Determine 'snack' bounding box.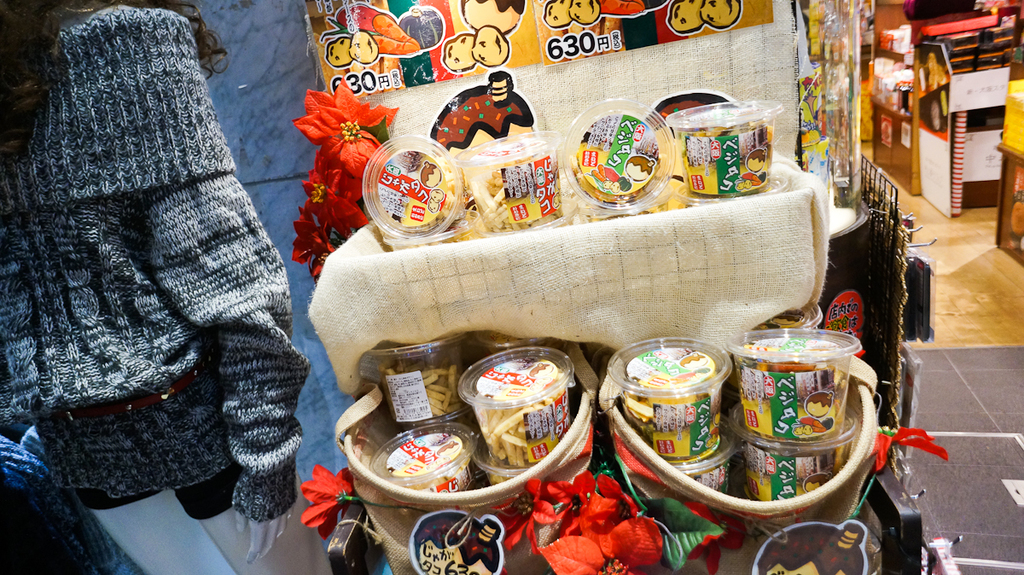
Determined: l=668, t=103, r=783, b=197.
